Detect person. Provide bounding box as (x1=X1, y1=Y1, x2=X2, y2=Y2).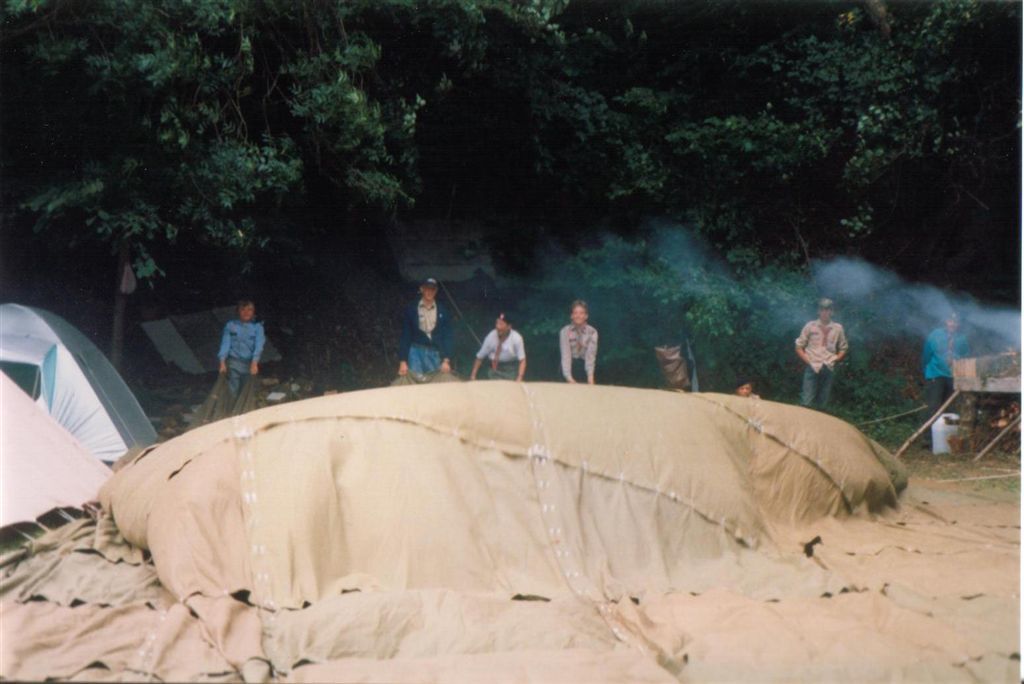
(x1=211, y1=295, x2=267, y2=414).
